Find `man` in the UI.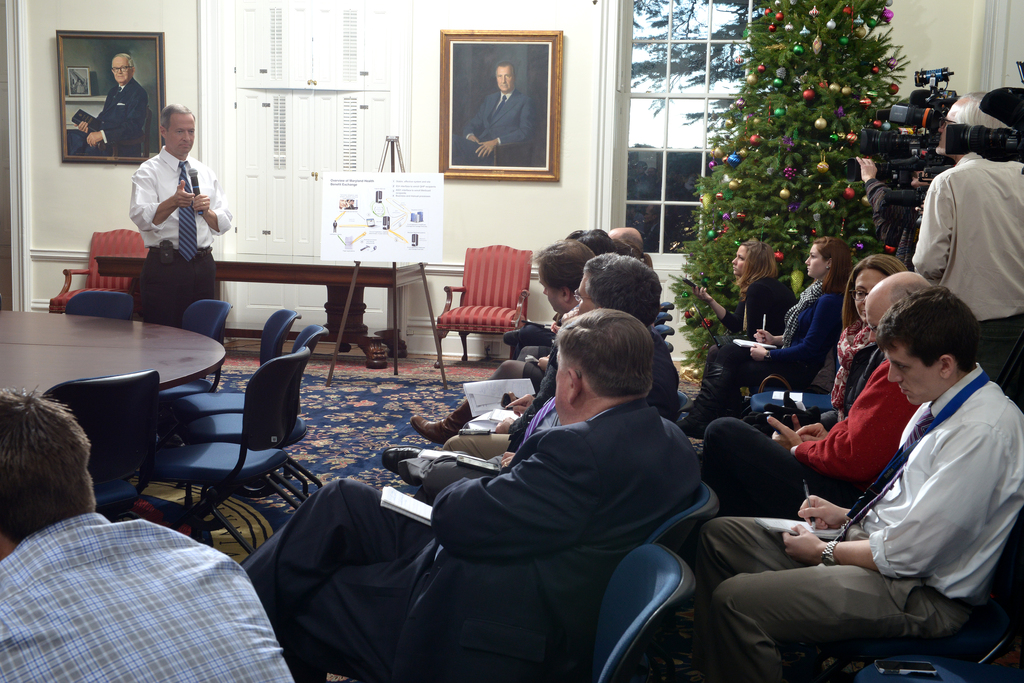
UI element at locate(262, 306, 704, 682).
